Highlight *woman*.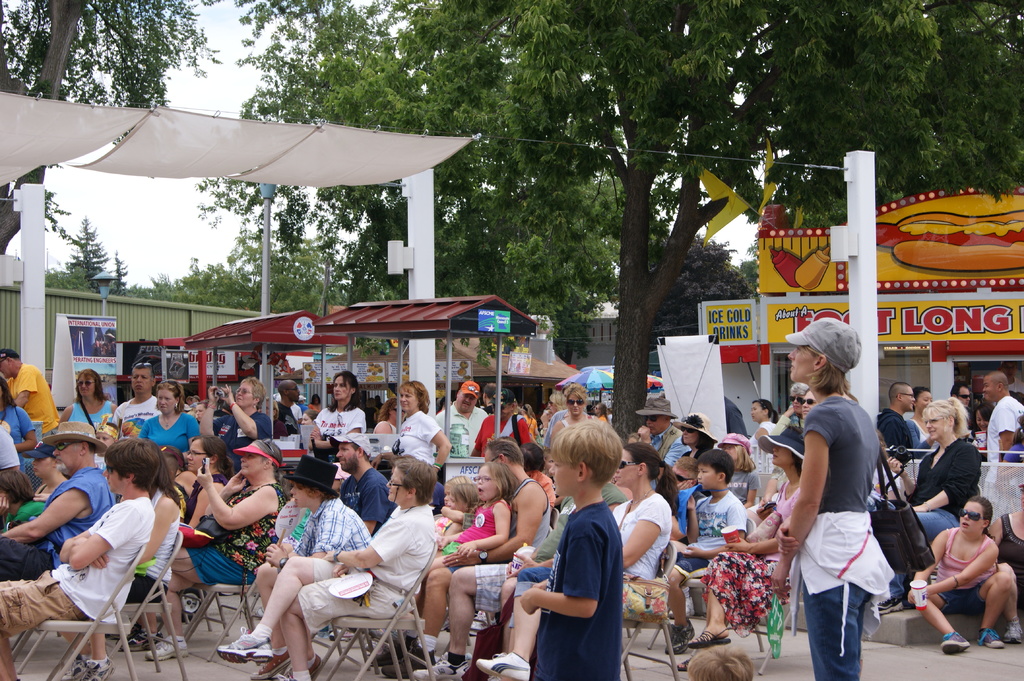
Highlighted region: <region>216, 454, 438, 680</region>.
